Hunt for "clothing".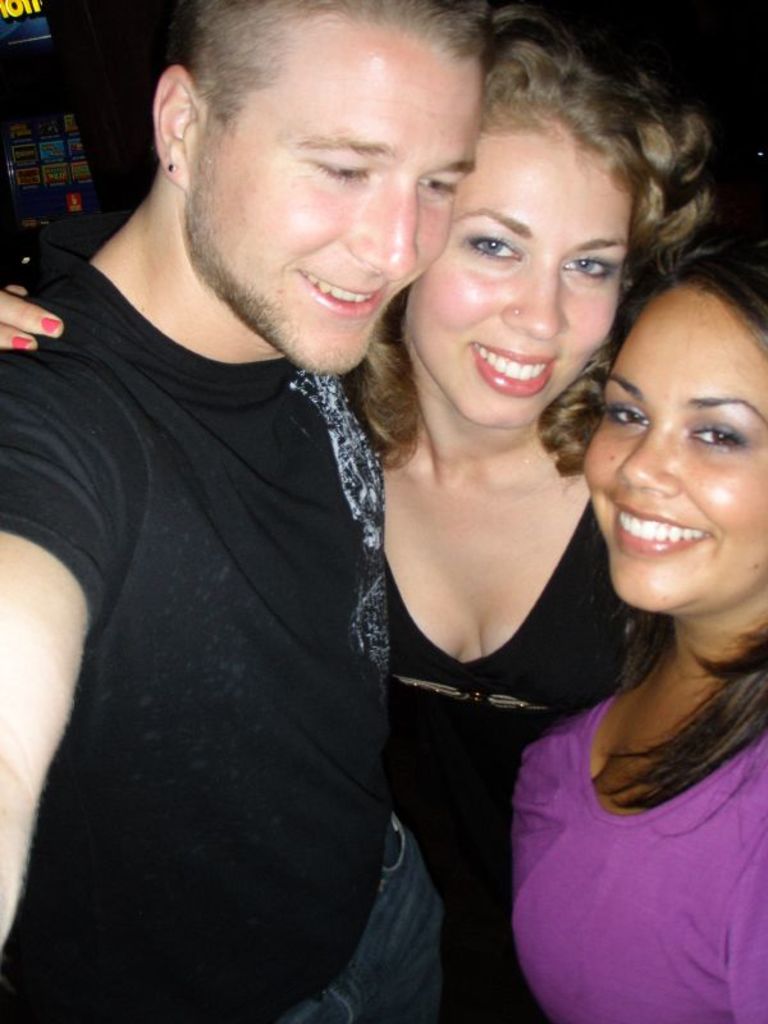
Hunted down at BBox(506, 687, 767, 1023).
